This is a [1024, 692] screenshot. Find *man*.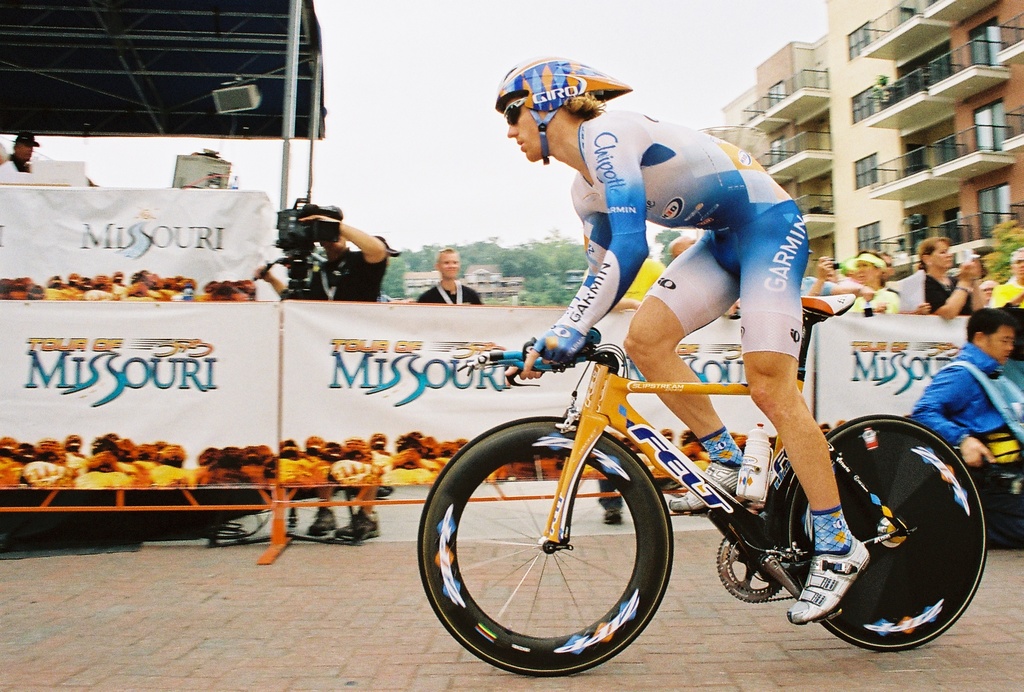
Bounding box: bbox(894, 331, 1022, 472).
